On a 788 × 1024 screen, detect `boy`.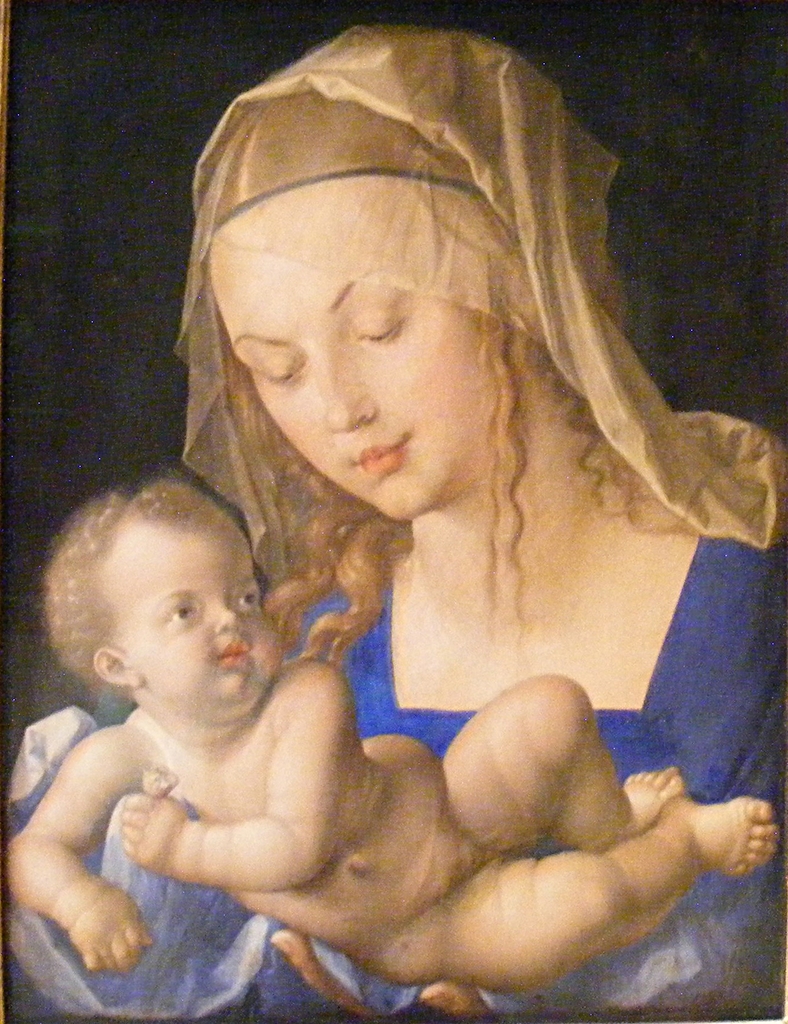
<region>6, 463, 780, 996</region>.
